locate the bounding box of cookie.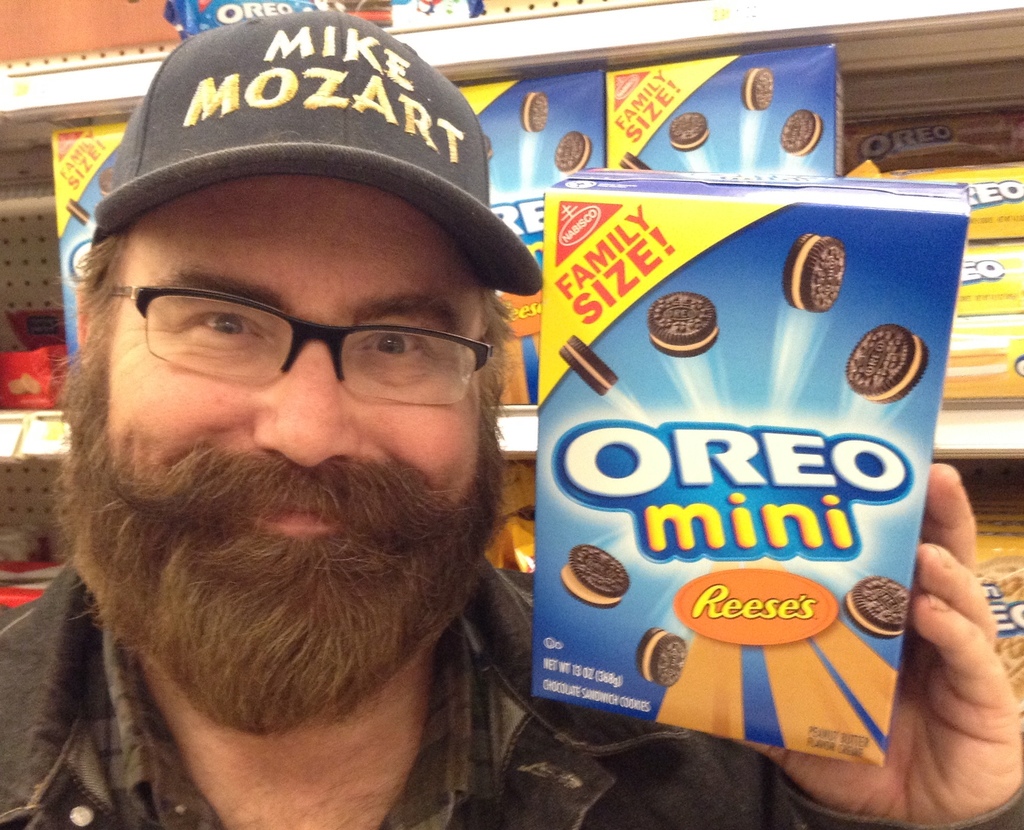
Bounding box: rect(781, 106, 820, 154).
